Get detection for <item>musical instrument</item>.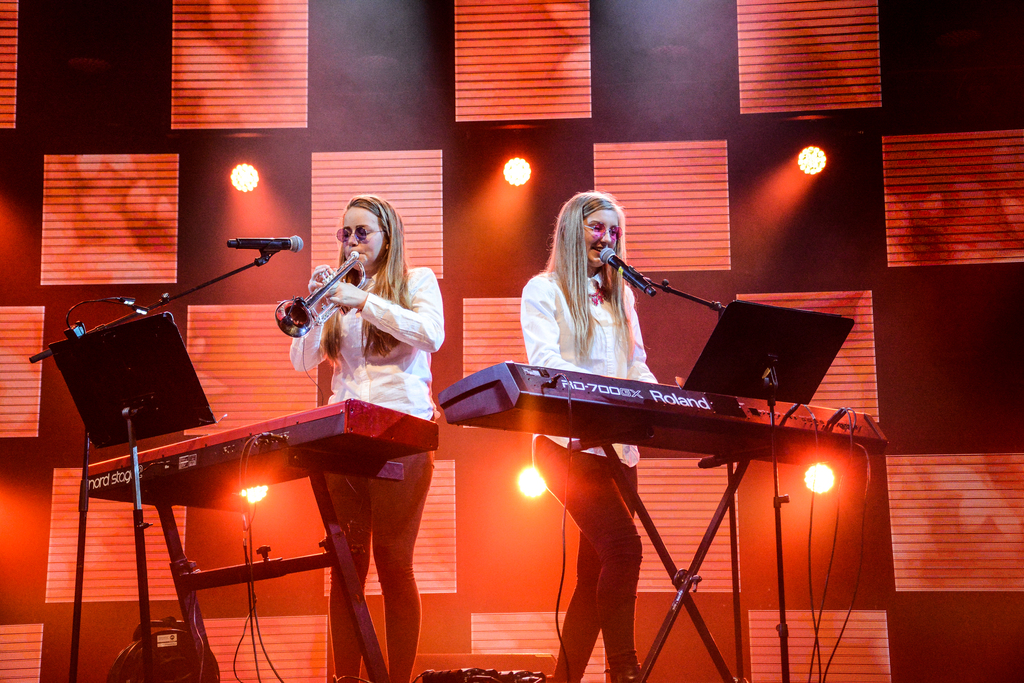
Detection: l=82, t=391, r=433, b=512.
